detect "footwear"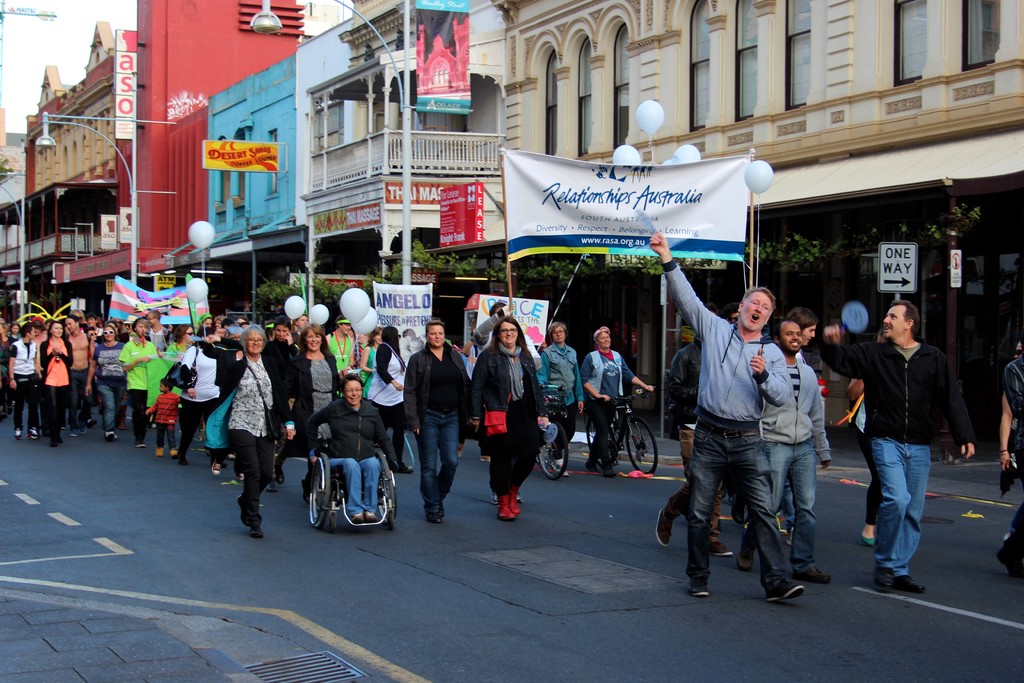
crop(14, 427, 22, 437)
